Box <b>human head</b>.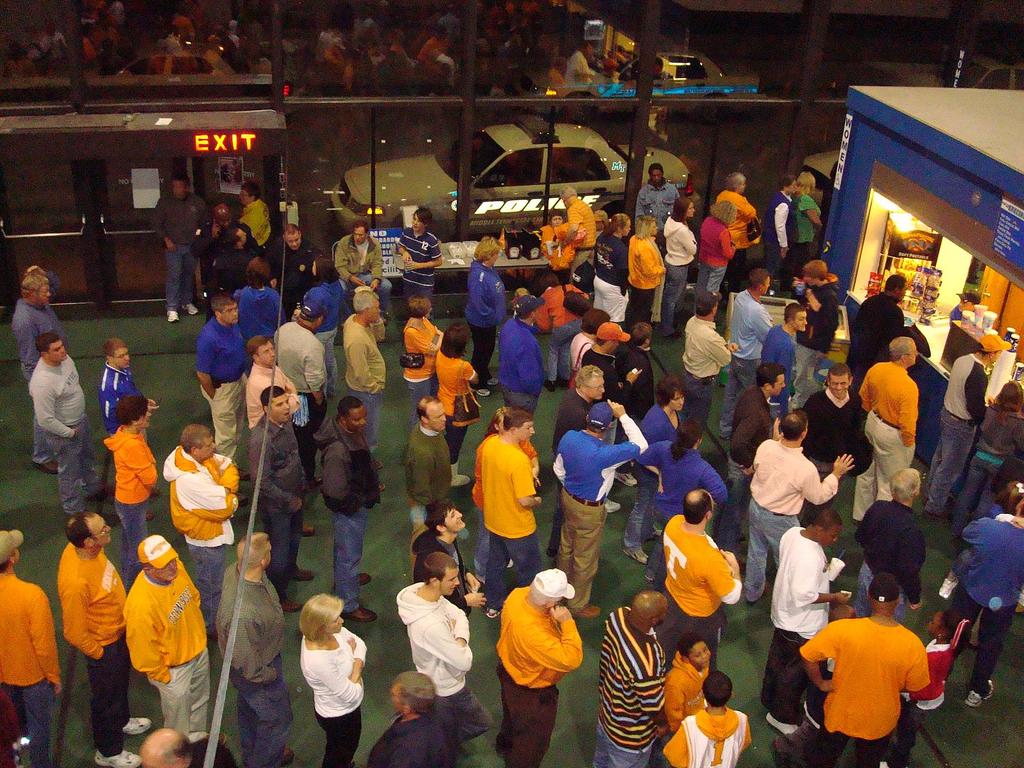
l=136, t=535, r=177, b=584.
